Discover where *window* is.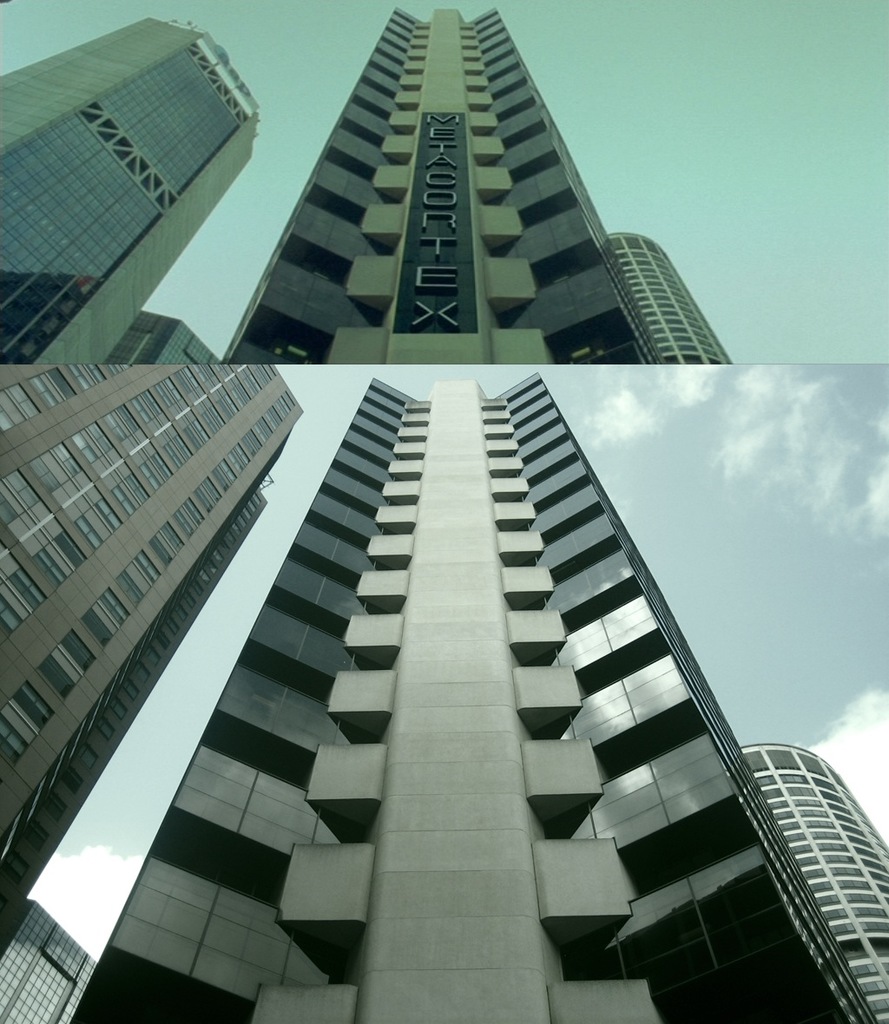
Discovered at box(239, 429, 260, 456).
